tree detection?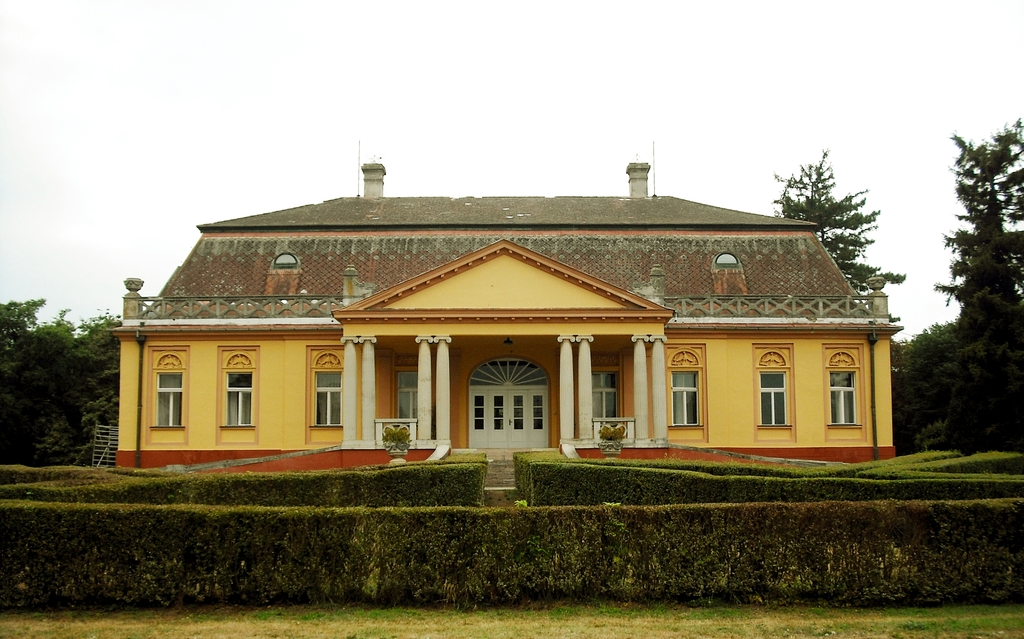
x1=940, y1=114, x2=1023, y2=464
